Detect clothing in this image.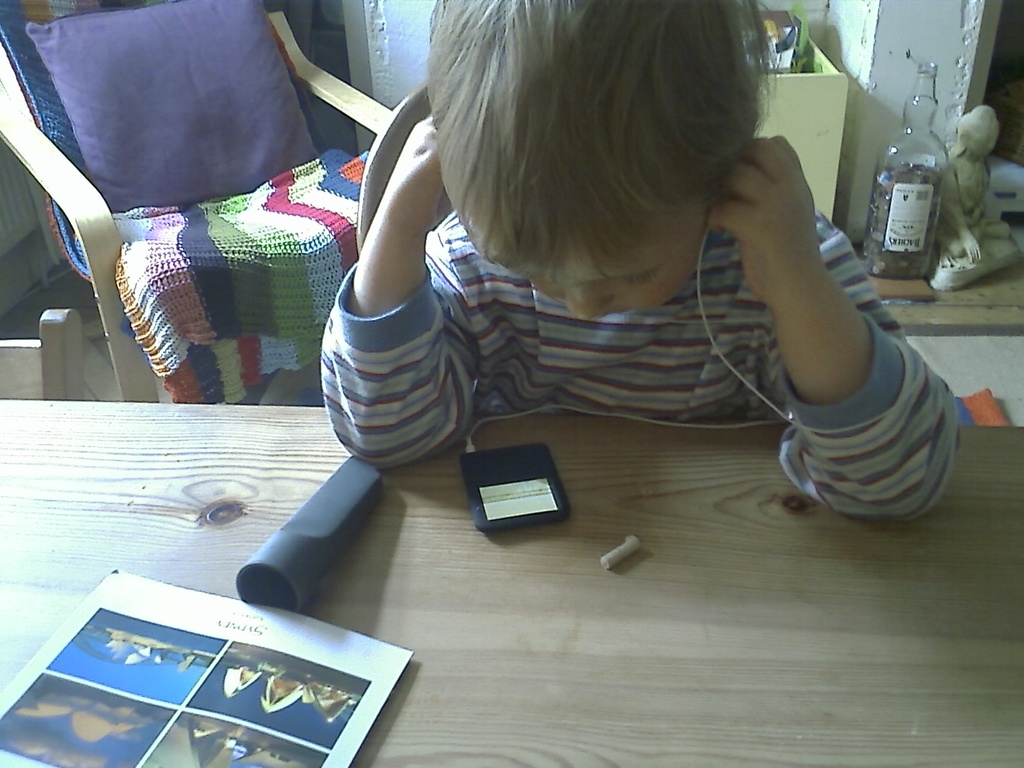
Detection: (x1=312, y1=138, x2=906, y2=487).
